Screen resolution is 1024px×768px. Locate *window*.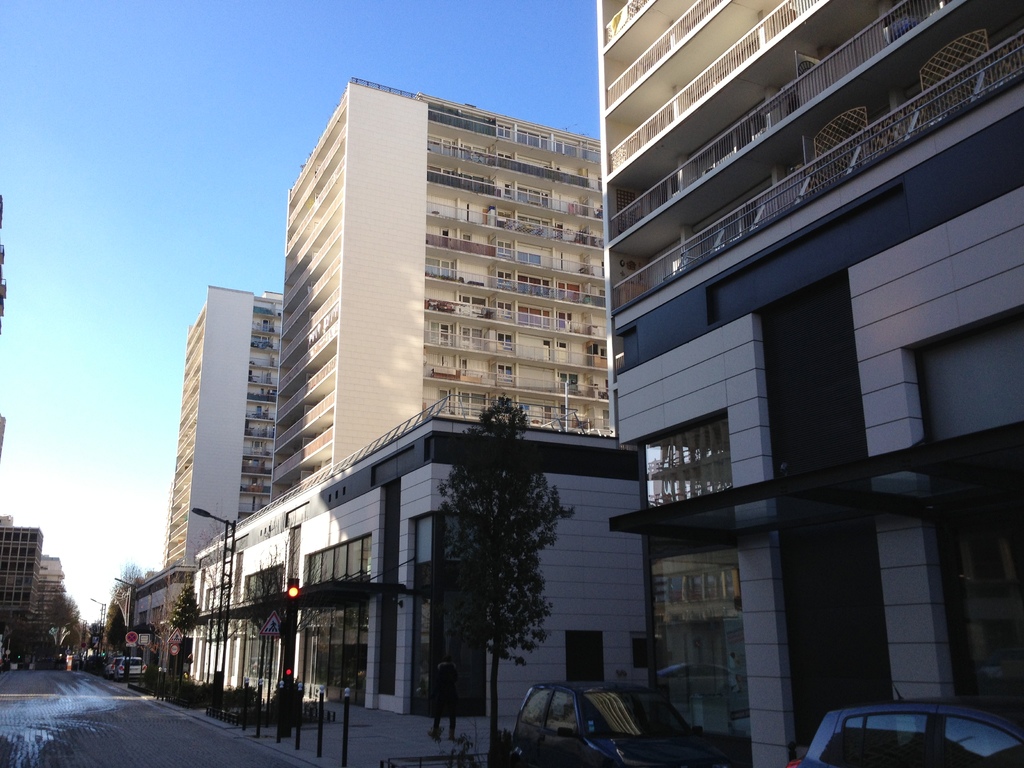
453:296:489:319.
